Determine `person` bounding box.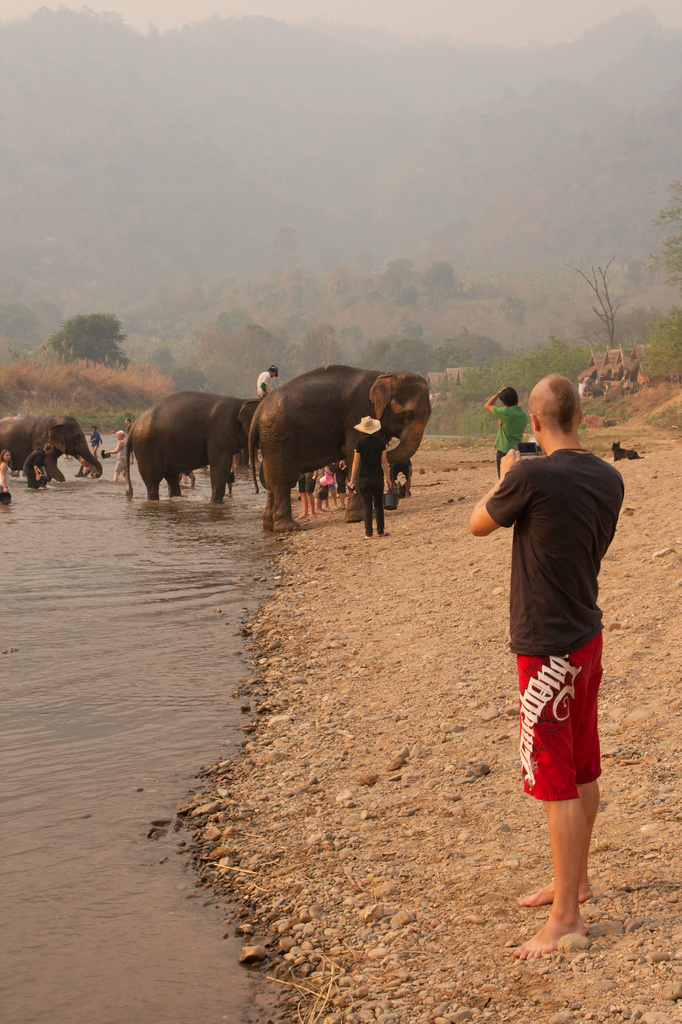
Determined: x1=106 y1=426 x2=132 y2=487.
